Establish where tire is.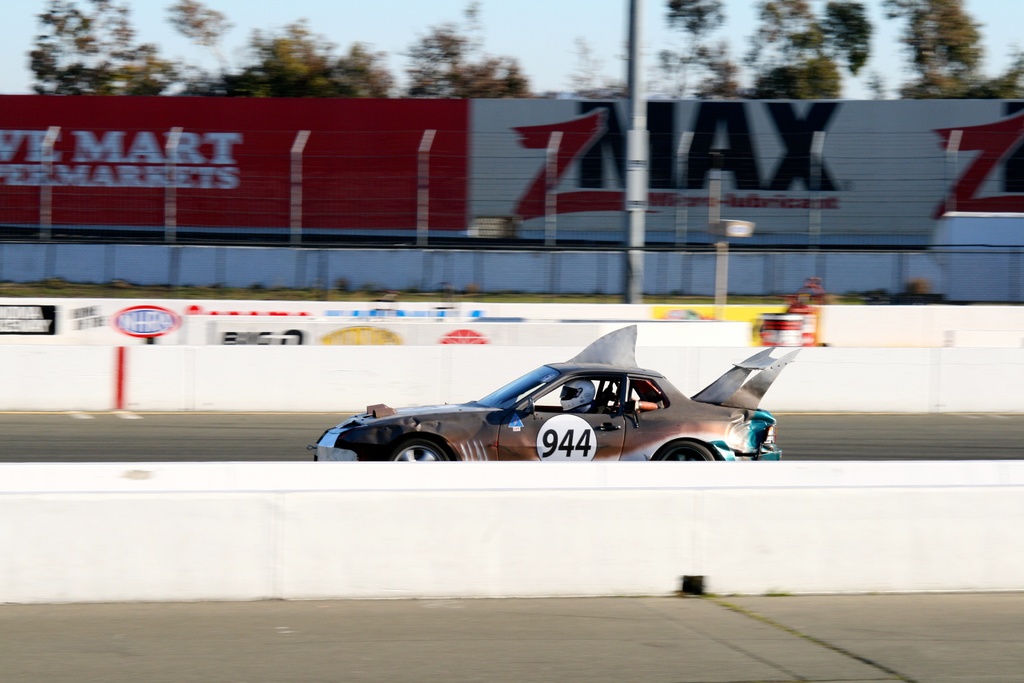
Established at Rect(388, 439, 451, 461).
